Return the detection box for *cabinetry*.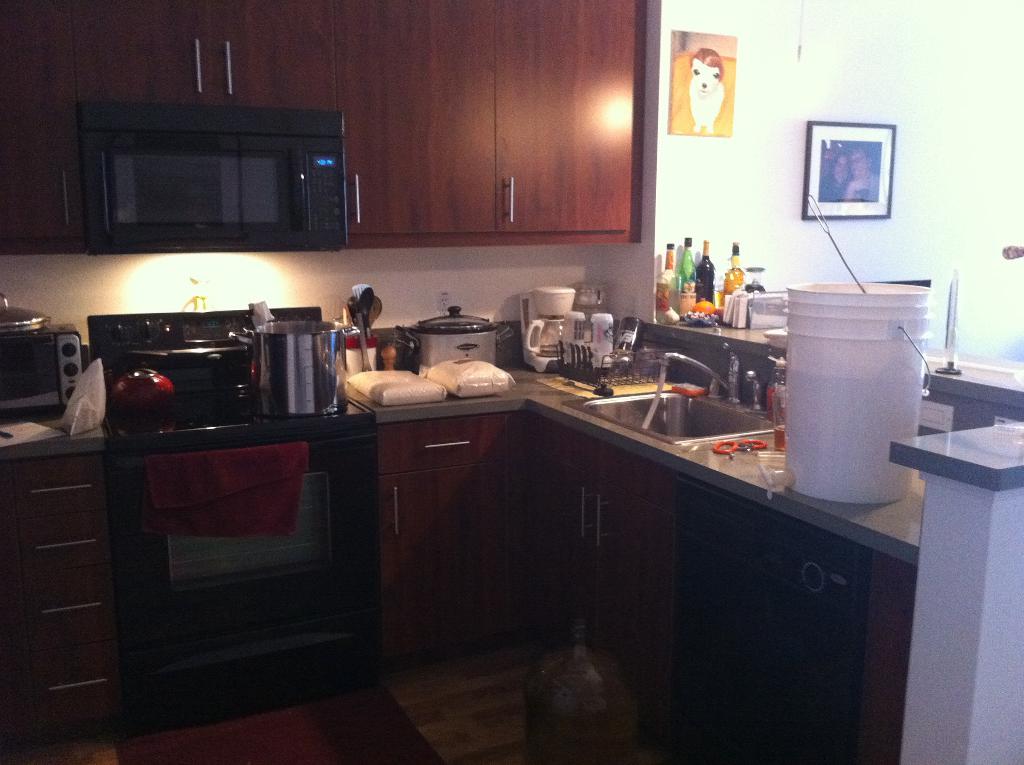
[663, 474, 909, 764].
